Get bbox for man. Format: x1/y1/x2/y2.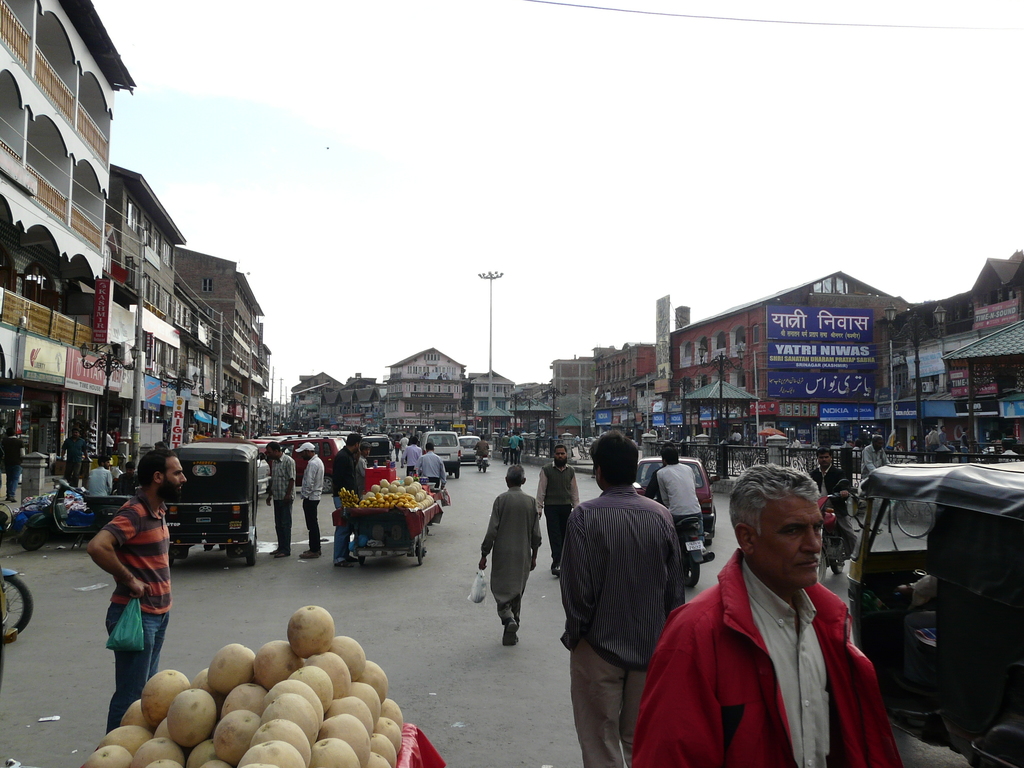
865/428/887/492.
